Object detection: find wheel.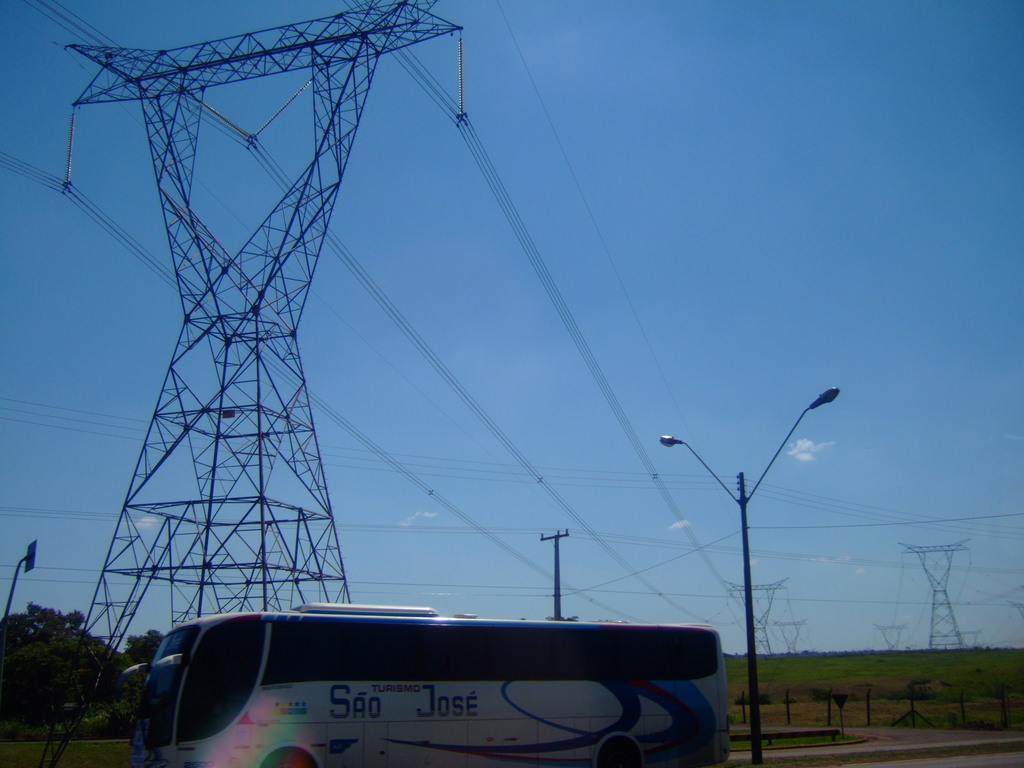
(596, 735, 645, 766).
